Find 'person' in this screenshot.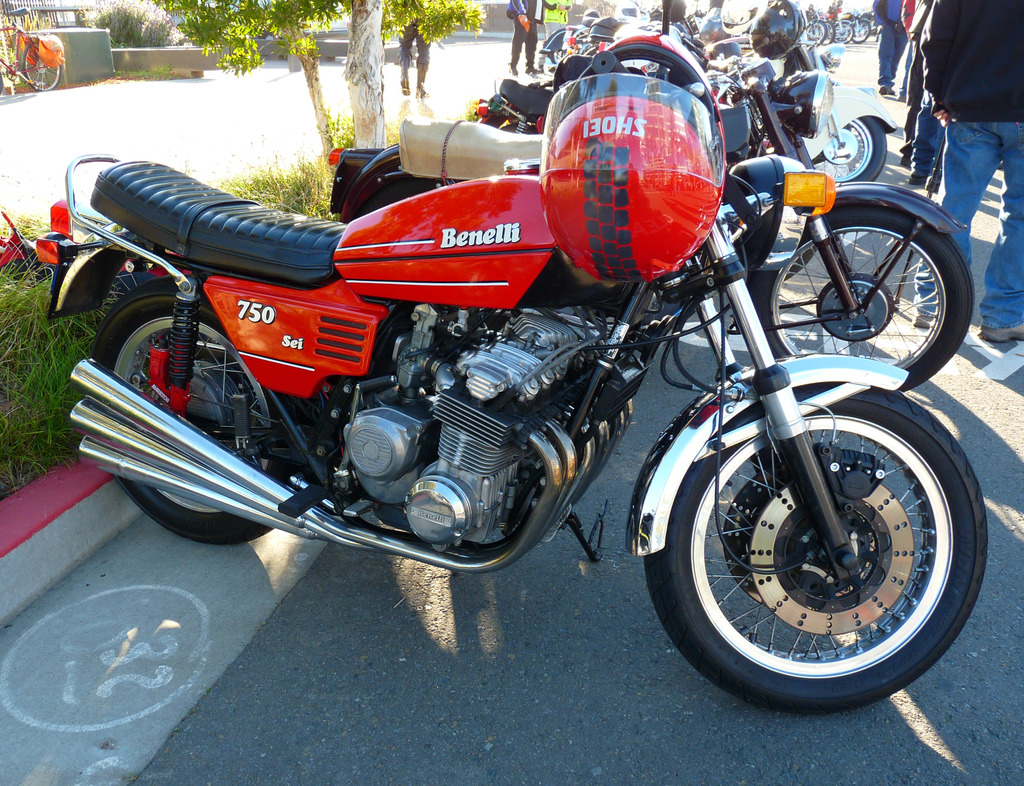
The bounding box for 'person' is (824, 0, 851, 48).
